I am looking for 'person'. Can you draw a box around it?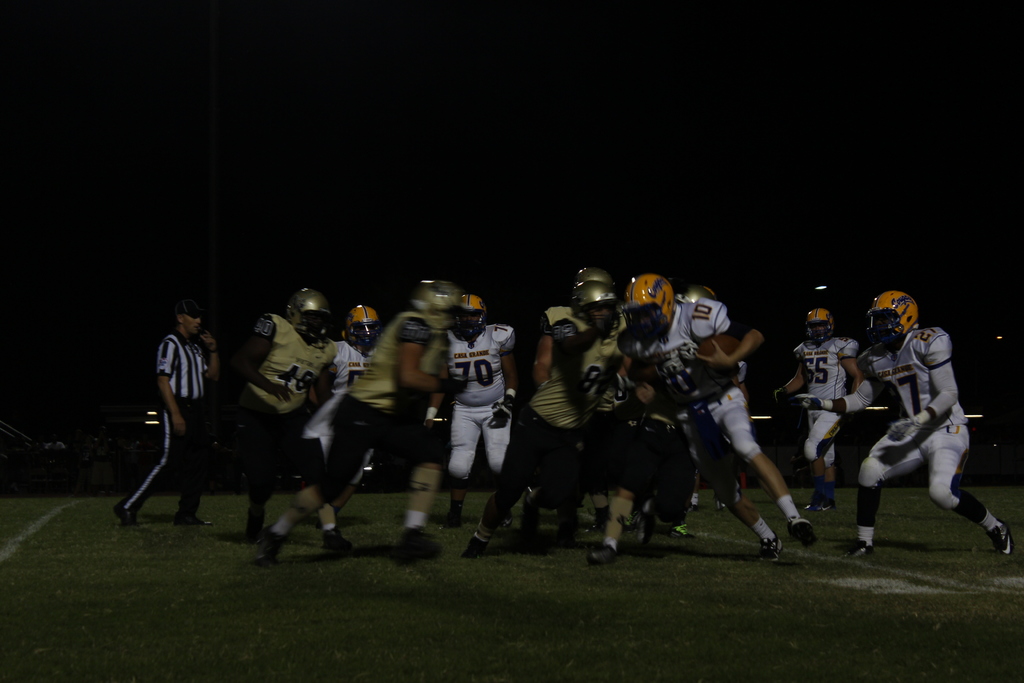
Sure, the bounding box is region(771, 299, 858, 506).
